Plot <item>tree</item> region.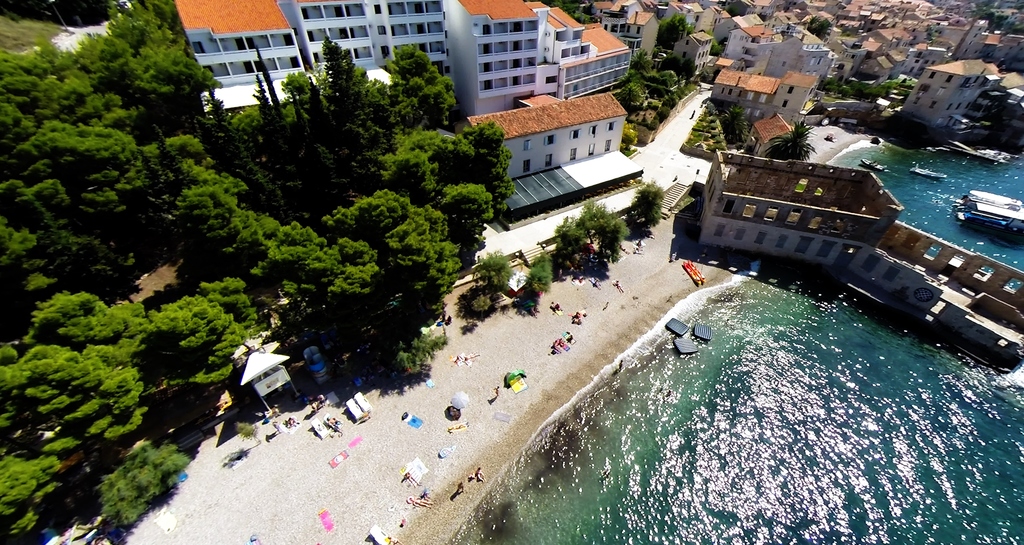
Plotted at bbox=(717, 104, 746, 139).
